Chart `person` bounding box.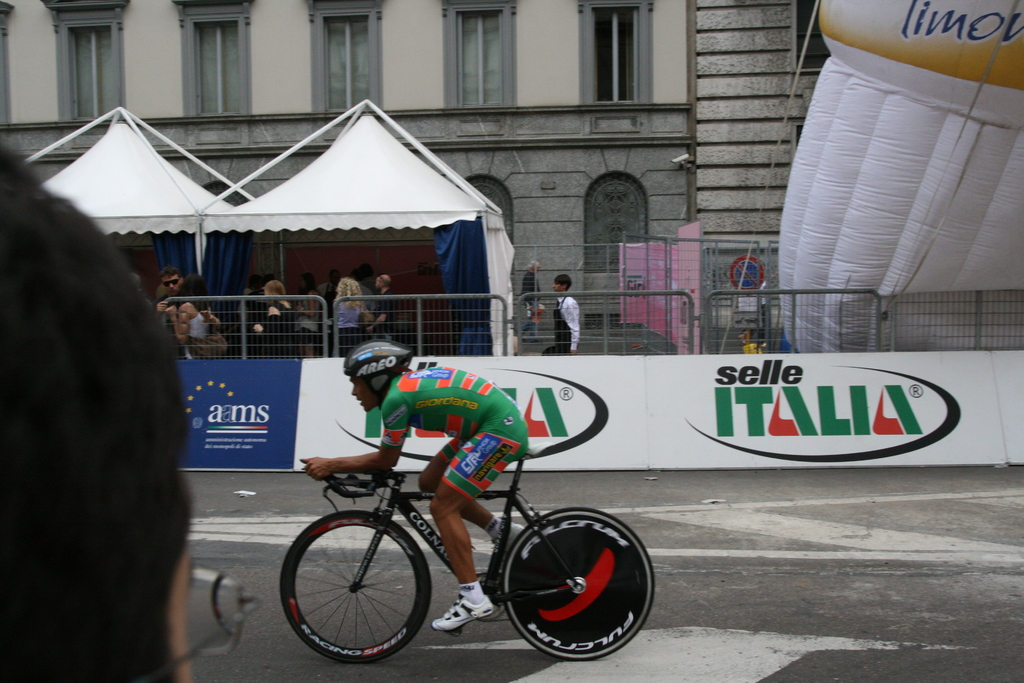
Charted: x1=0 y1=136 x2=196 y2=682.
